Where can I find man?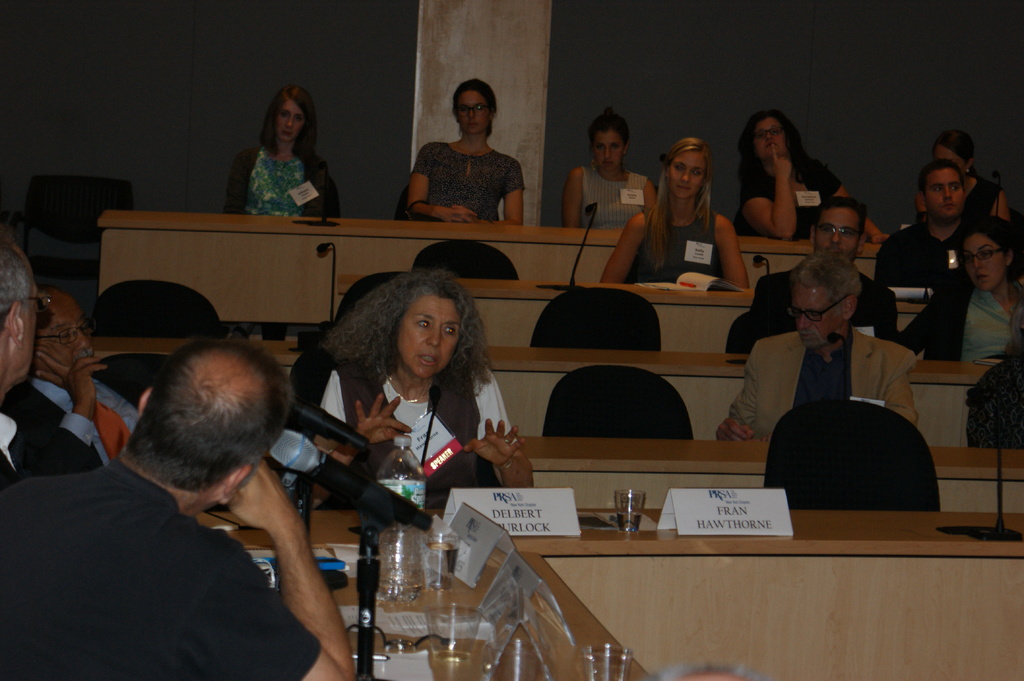
You can find it at {"left": 26, "top": 329, "right": 391, "bottom": 677}.
